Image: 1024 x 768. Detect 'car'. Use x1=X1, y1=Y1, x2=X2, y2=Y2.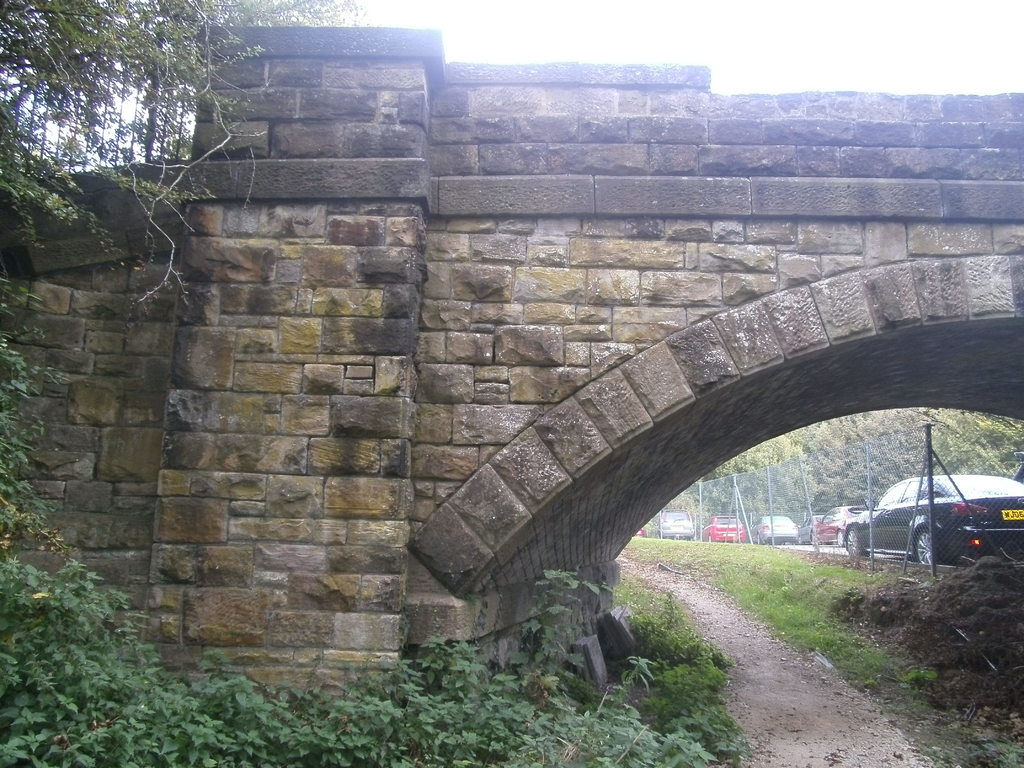
x1=798, y1=514, x2=834, y2=543.
